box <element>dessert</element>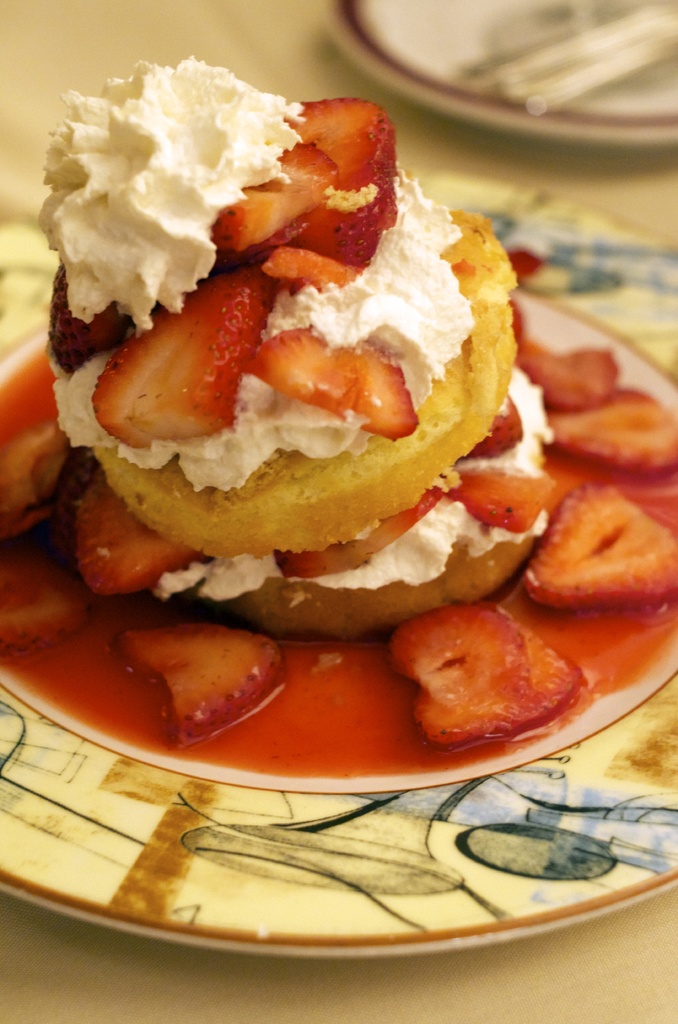
{"x1": 46, "y1": 92, "x2": 523, "y2": 567}
